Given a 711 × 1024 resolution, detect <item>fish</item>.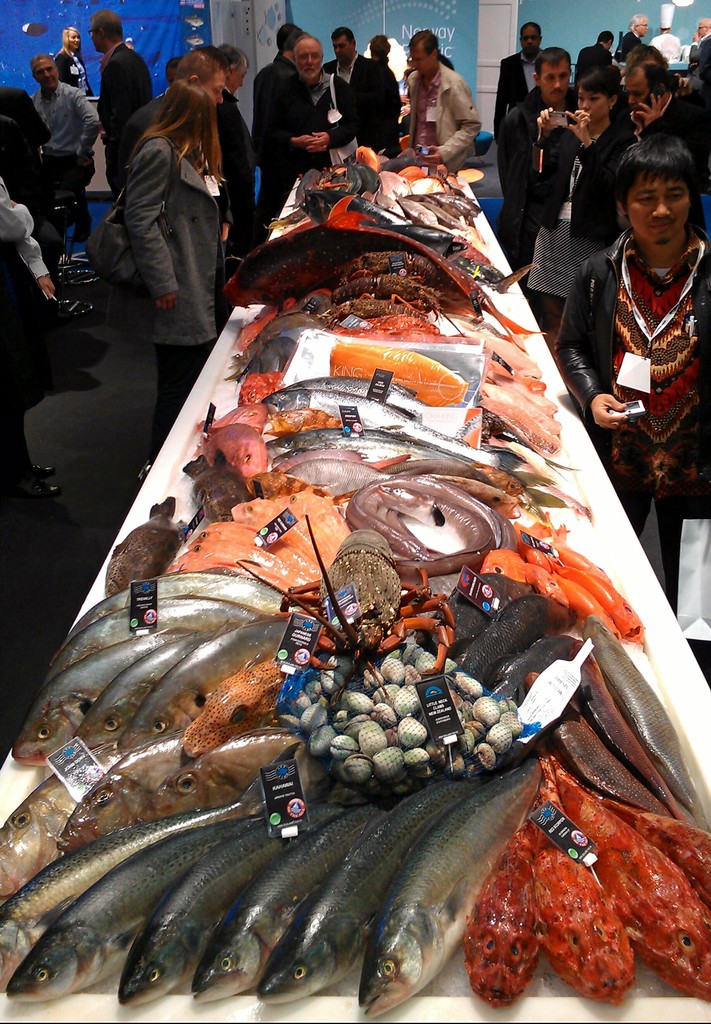
(left=260, top=776, right=493, bottom=1009).
